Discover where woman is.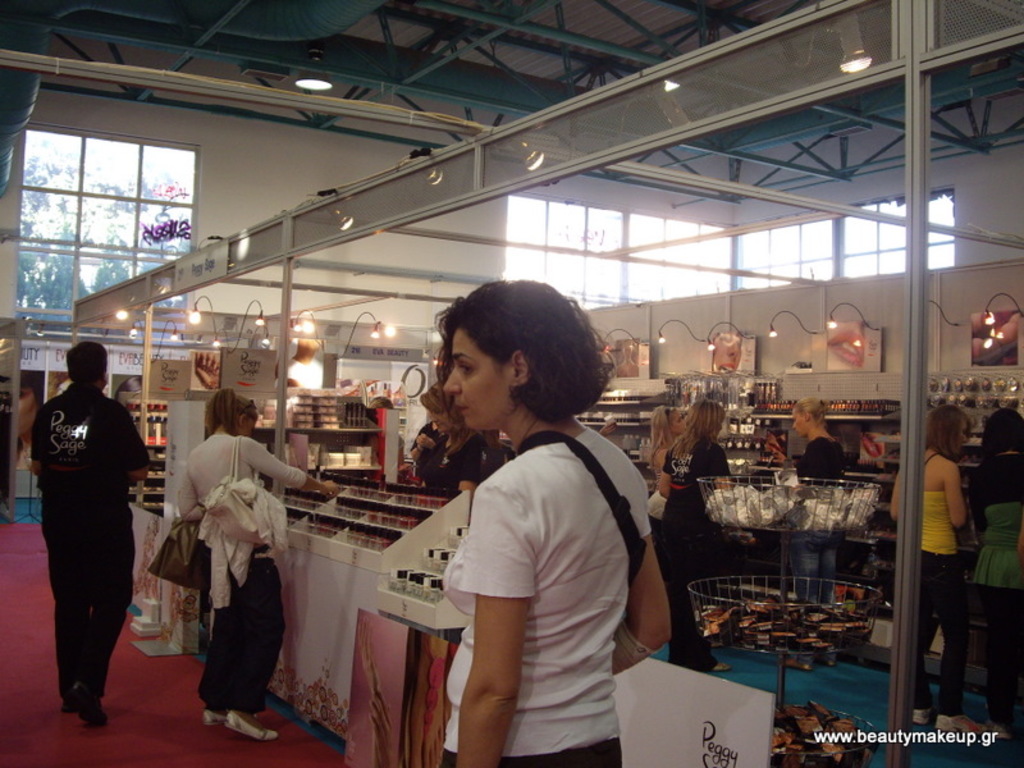
Discovered at 387/283/650/759.
